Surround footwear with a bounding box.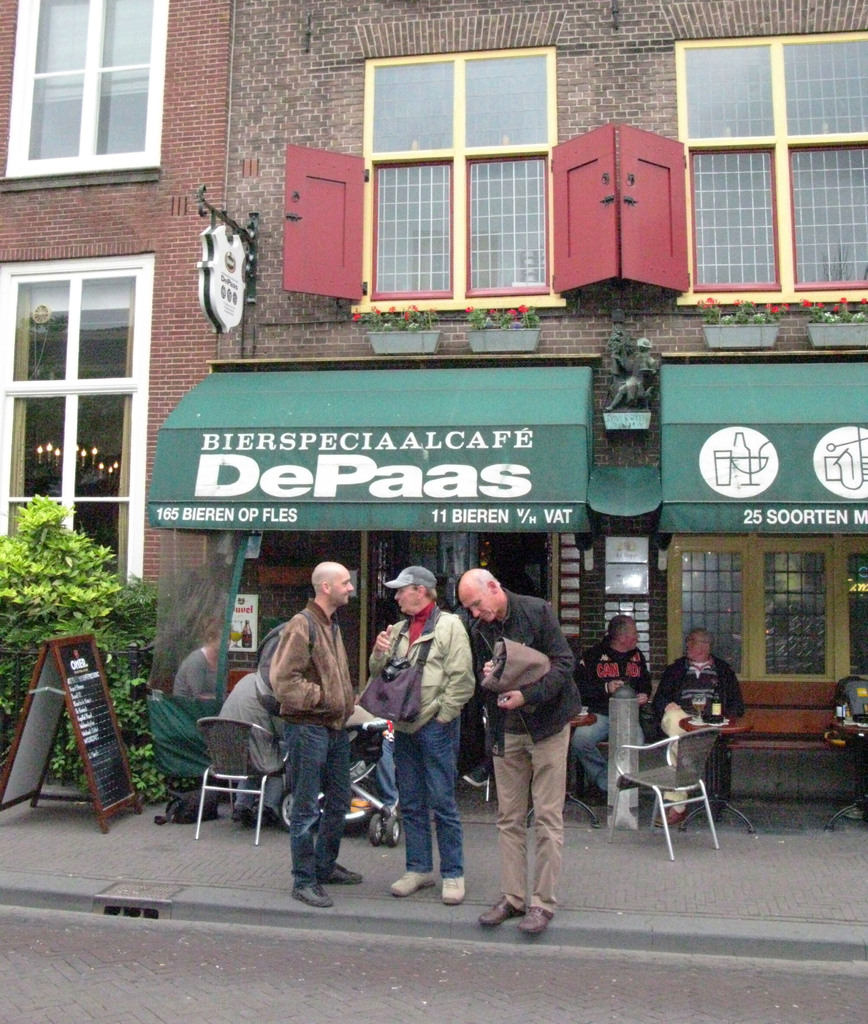
(left=460, top=760, right=488, bottom=786).
